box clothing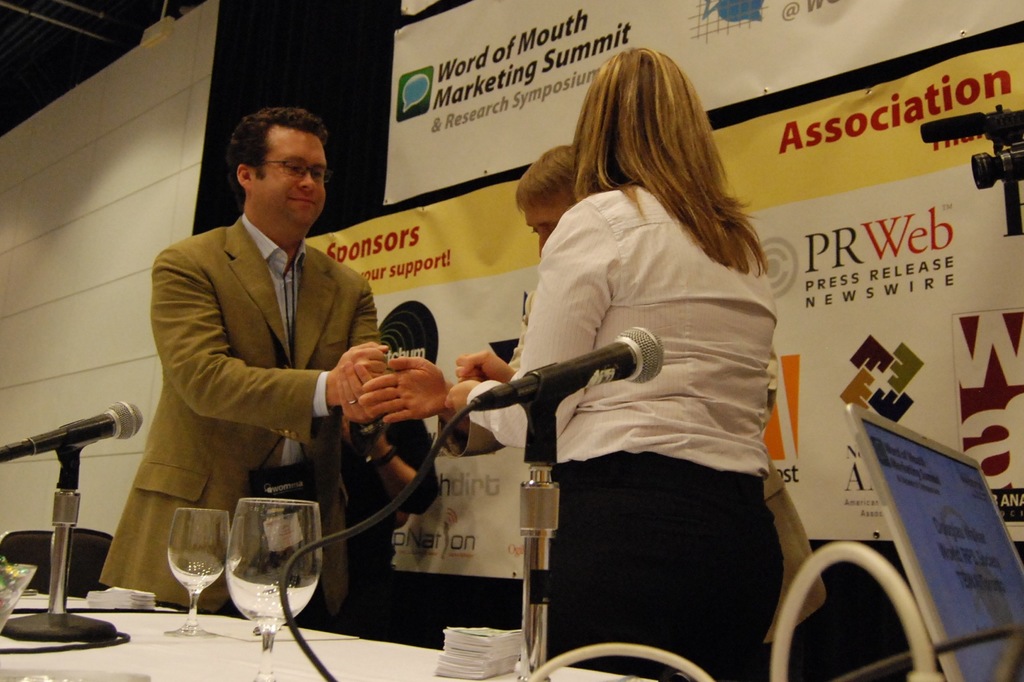
pyautogui.locateOnScreen(341, 405, 439, 638)
